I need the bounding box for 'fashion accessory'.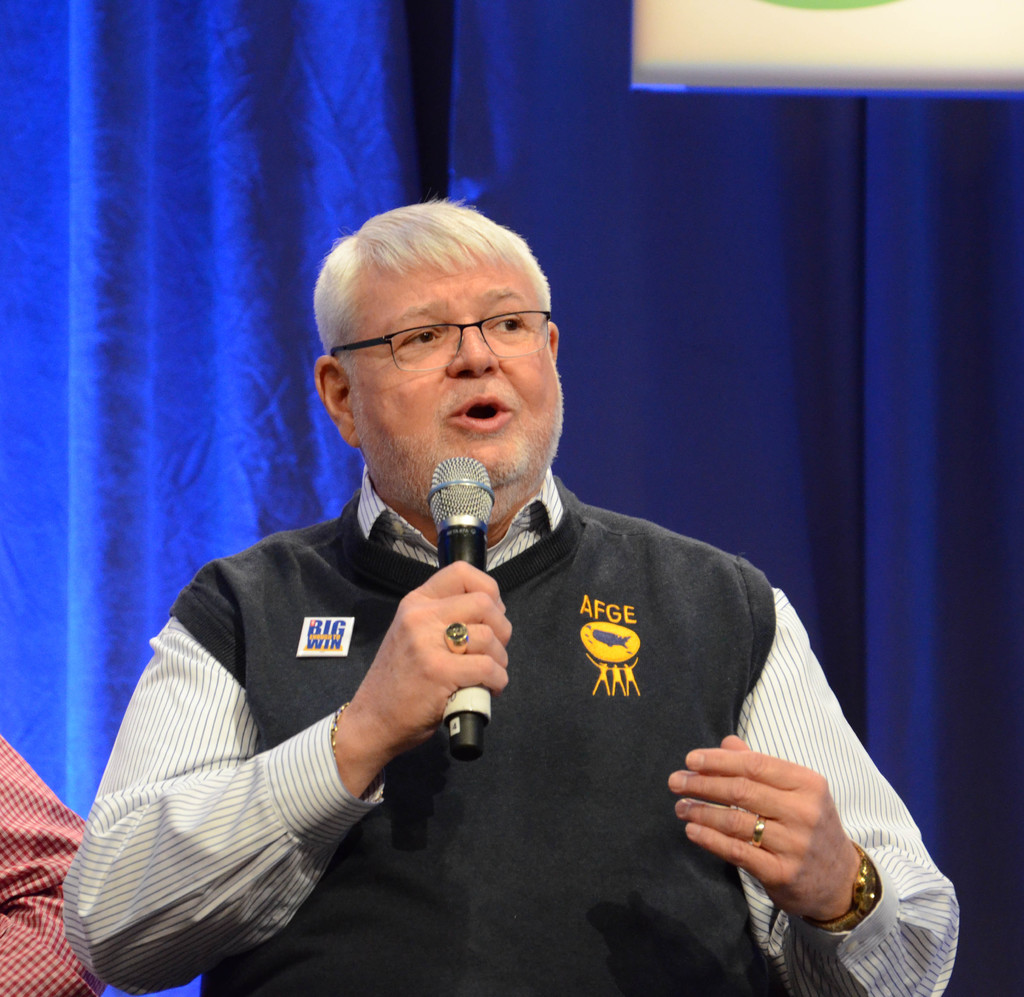
Here it is: x1=330, y1=697, x2=350, y2=763.
